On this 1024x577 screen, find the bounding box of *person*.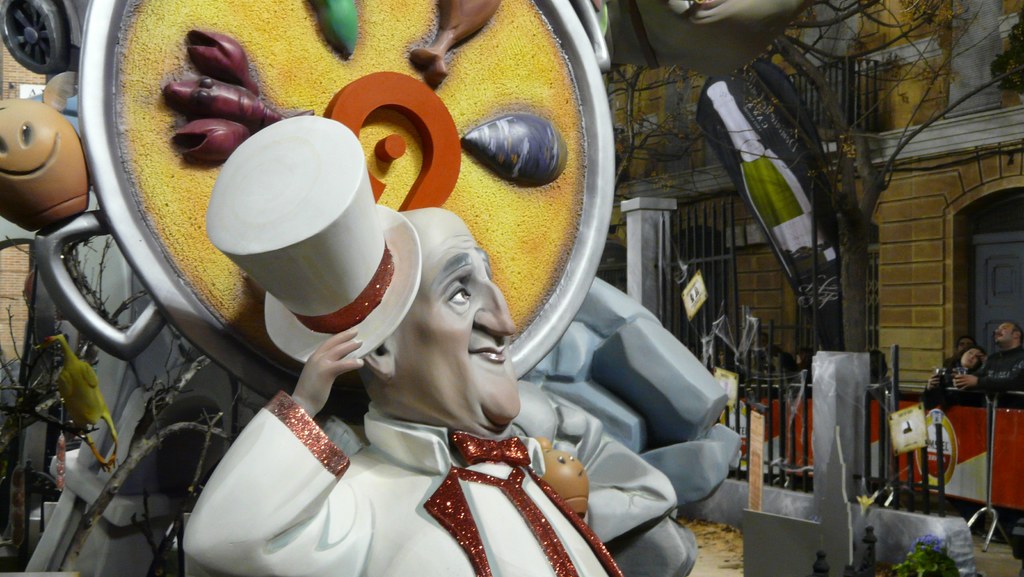
Bounding box: (178, 200, 643, 576).
